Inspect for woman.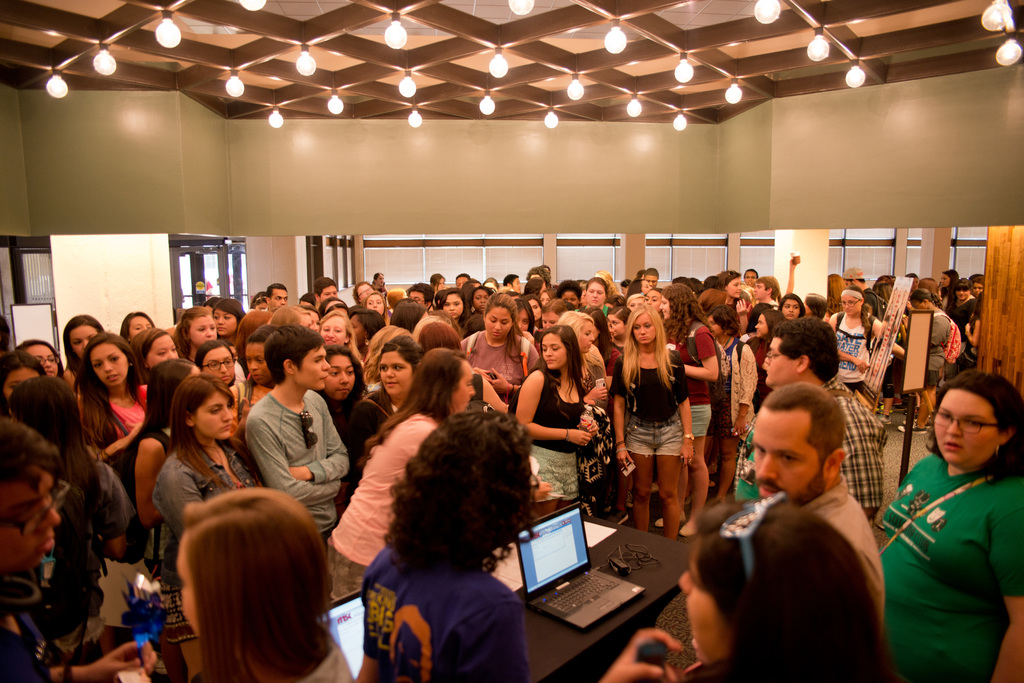
Inspection: pyautogui.locateOnScreen(513, 323, 616, 521).
